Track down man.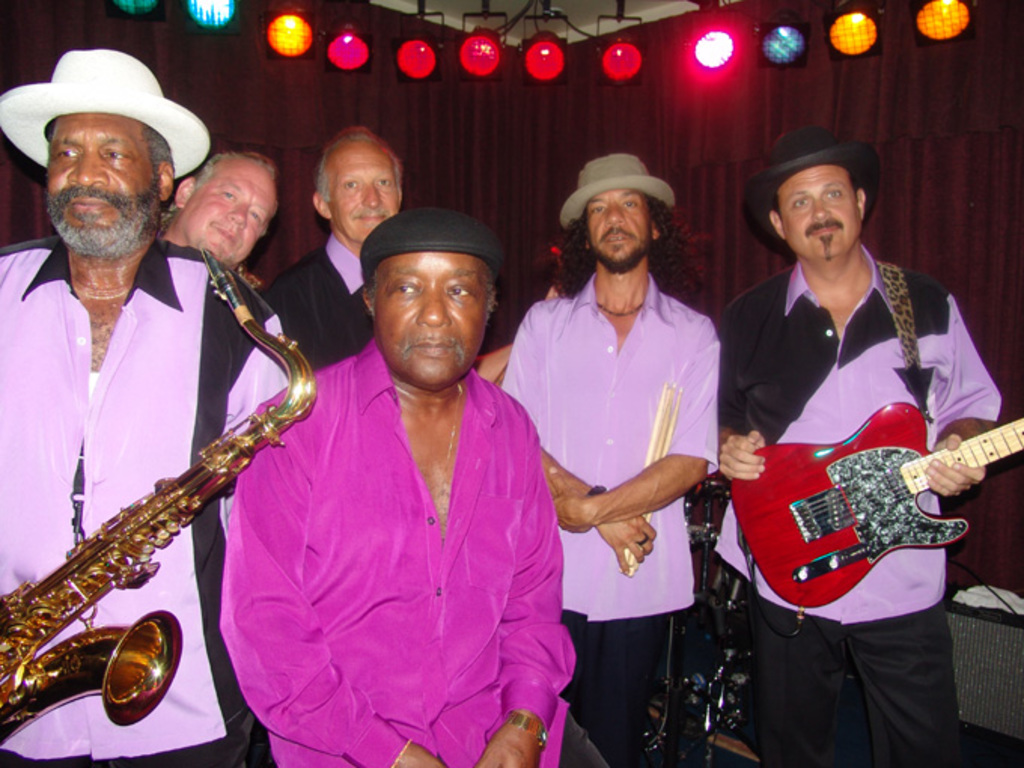
Tracked to Rect(0, 47, 292, 766).
